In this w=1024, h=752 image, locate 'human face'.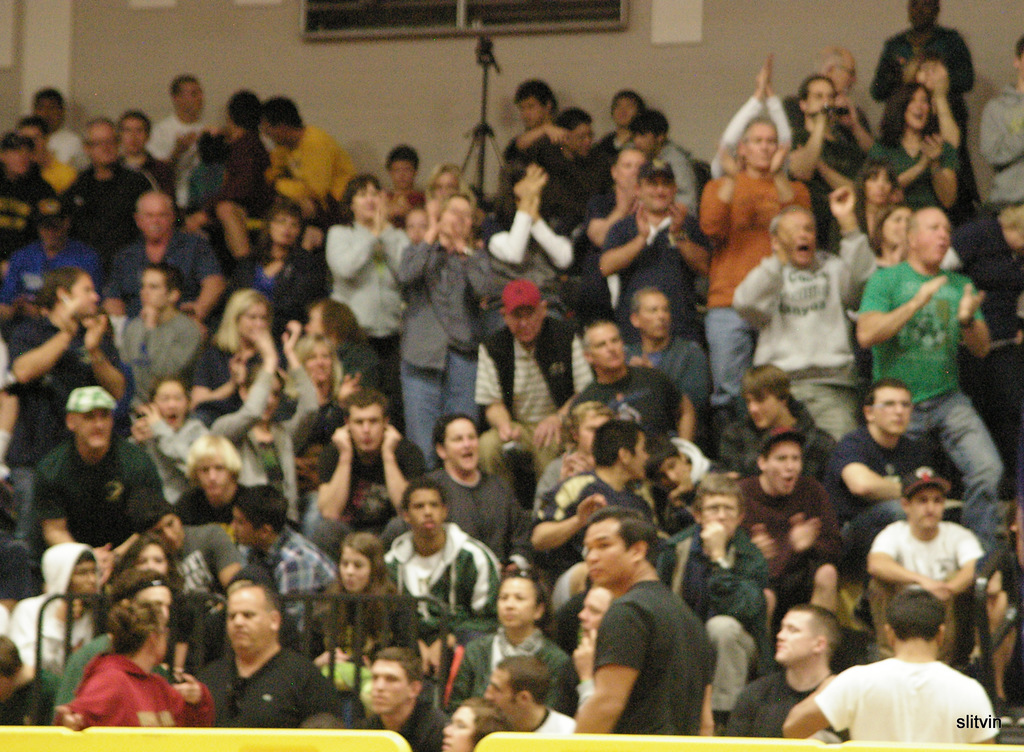
Bounding box: 751/389/781/429.
